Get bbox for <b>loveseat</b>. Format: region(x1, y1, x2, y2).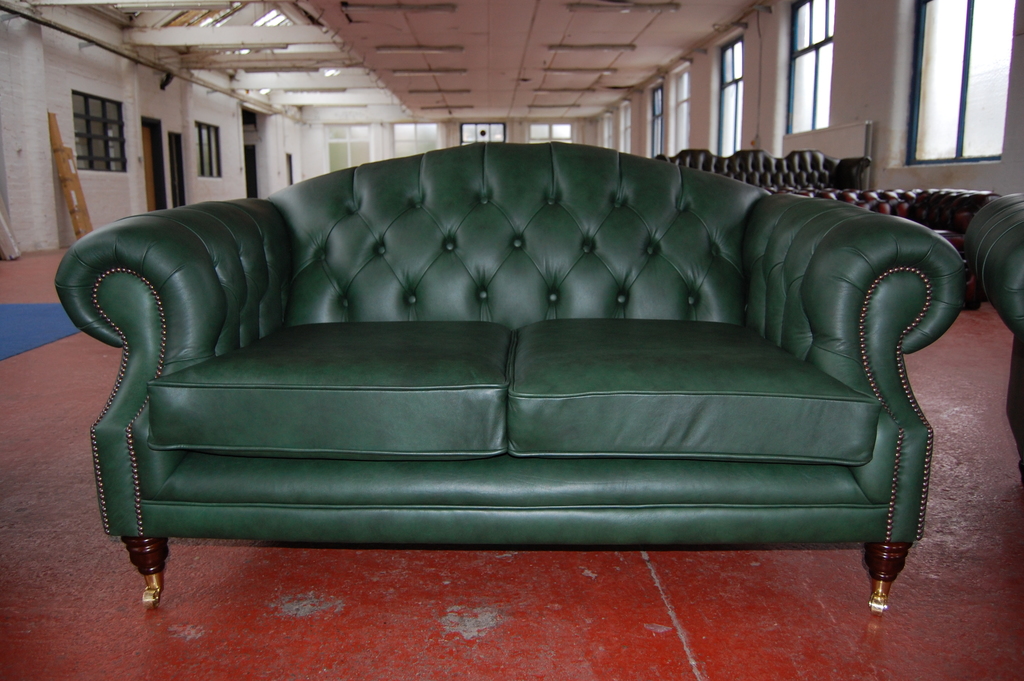
region(80, 120, 1009, 613).
